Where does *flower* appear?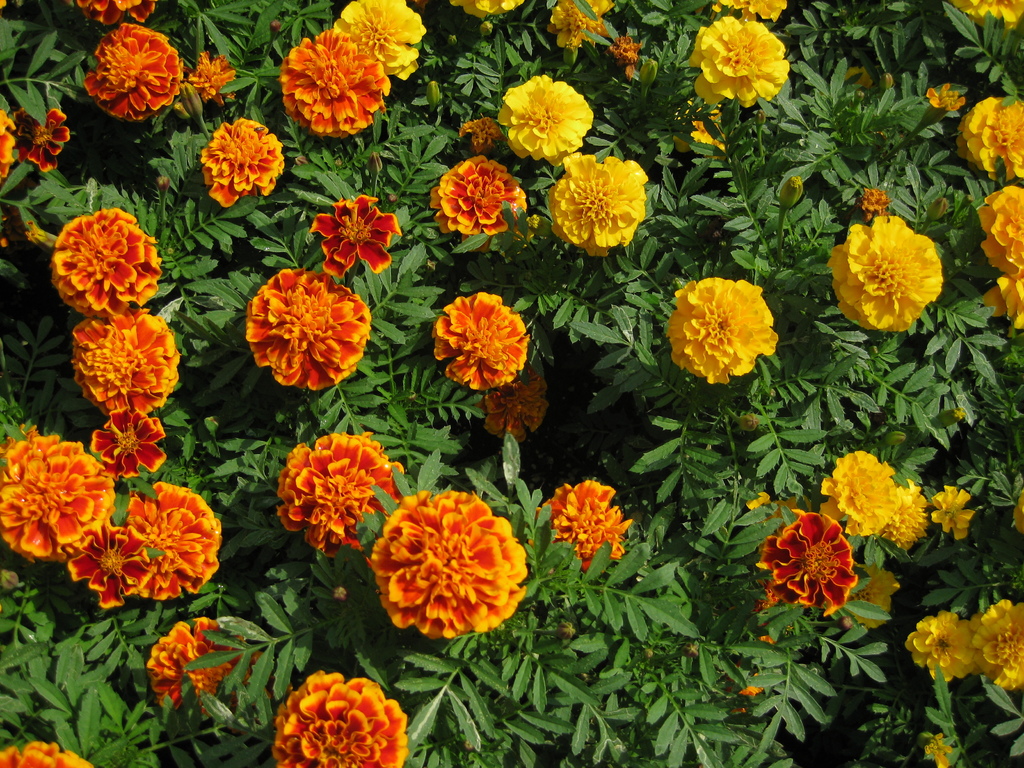
Appears at select_region(660, 278, 773, 385).
